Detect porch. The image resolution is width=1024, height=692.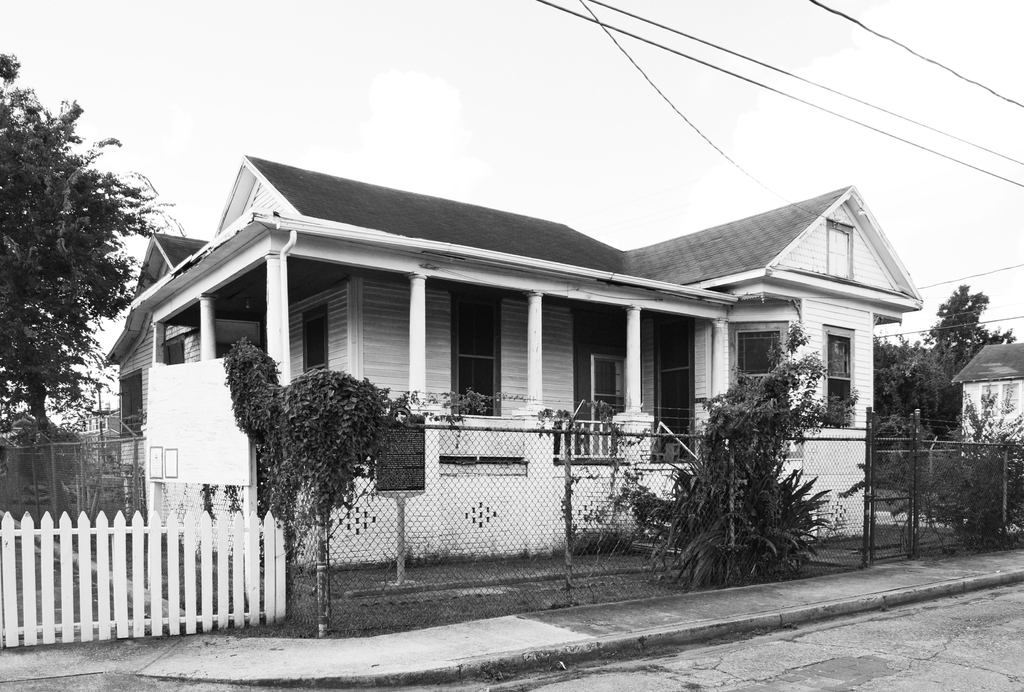
box(276, 422, 1023, 640).
